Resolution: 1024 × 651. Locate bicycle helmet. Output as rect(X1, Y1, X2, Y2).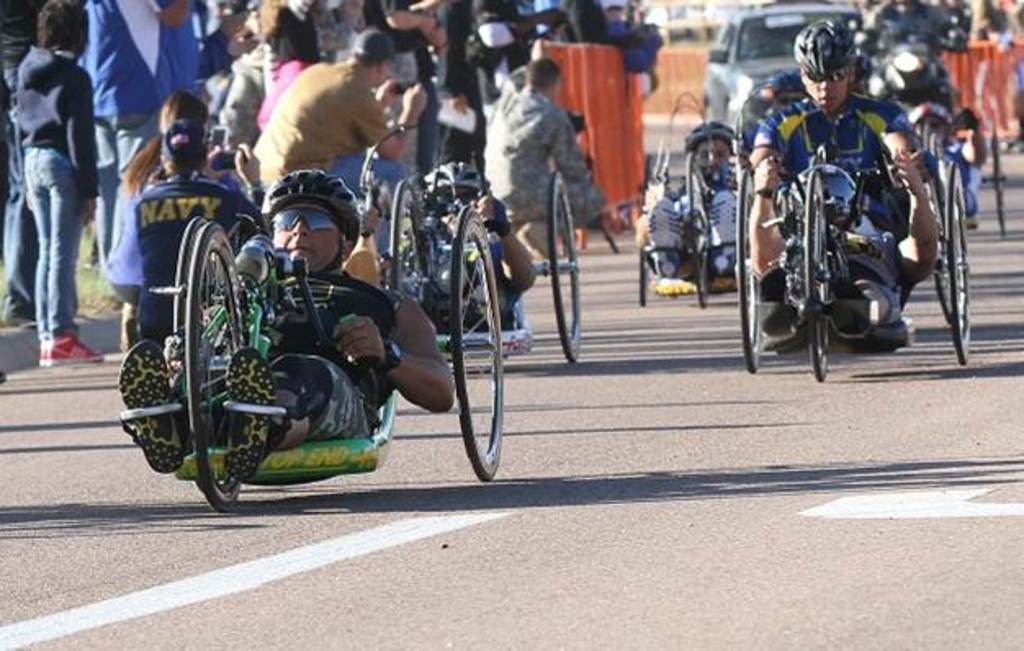
rect(420, 162, 481, 200).
